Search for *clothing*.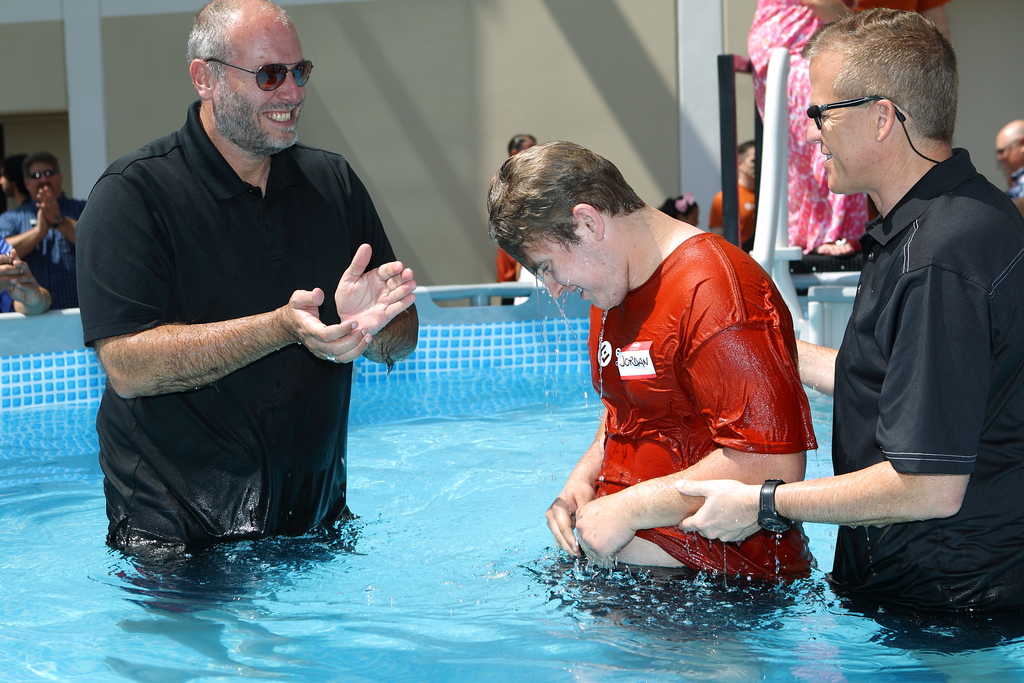
Found at {"left": 710, "top": 182, "right": 761, "bottom": 247}.
